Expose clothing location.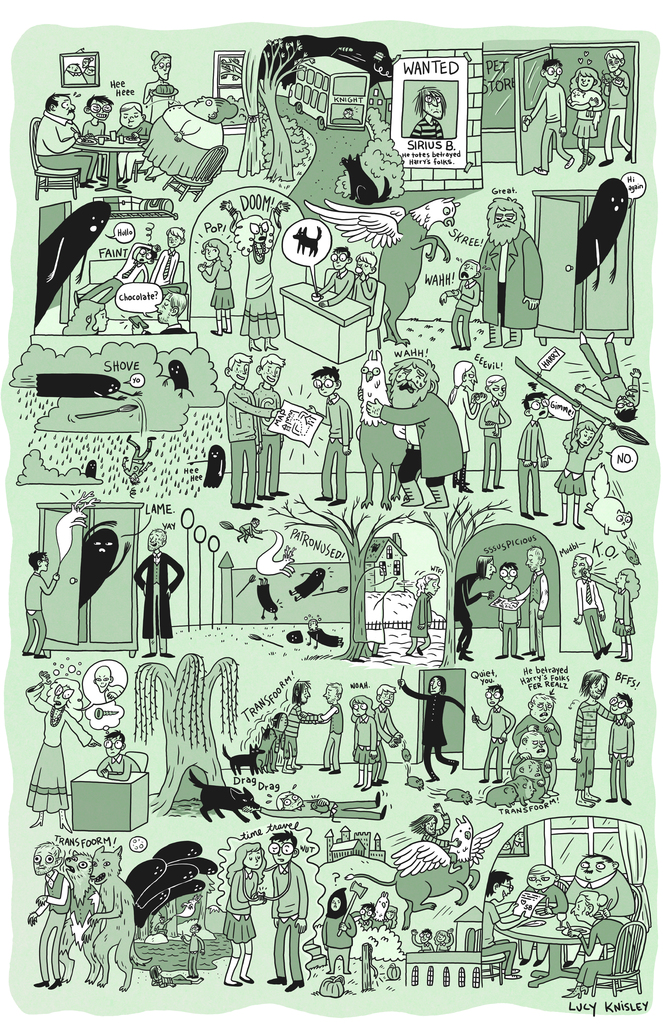
Exposed at locate(68, 273, 119, 304).
